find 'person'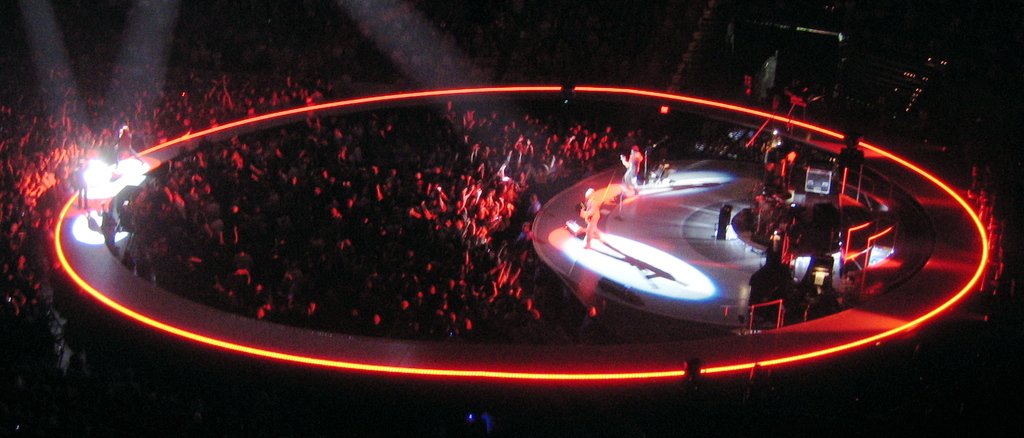
[716,202,732,244]
